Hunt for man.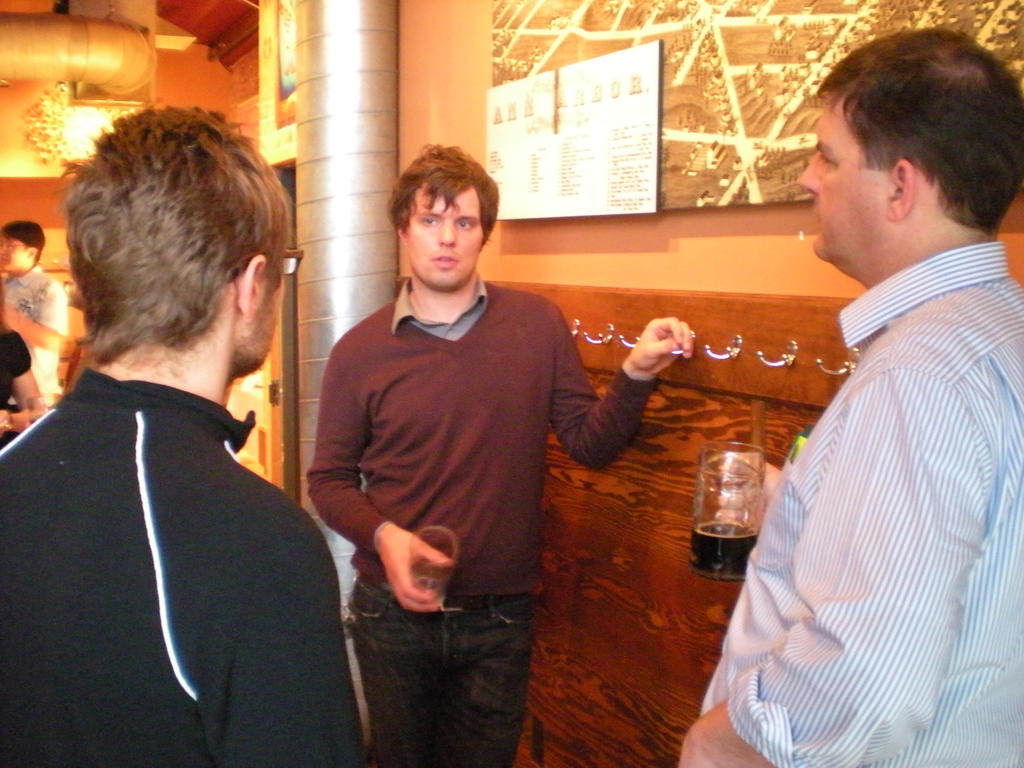
Hunted down at 731,30,1023,764.
